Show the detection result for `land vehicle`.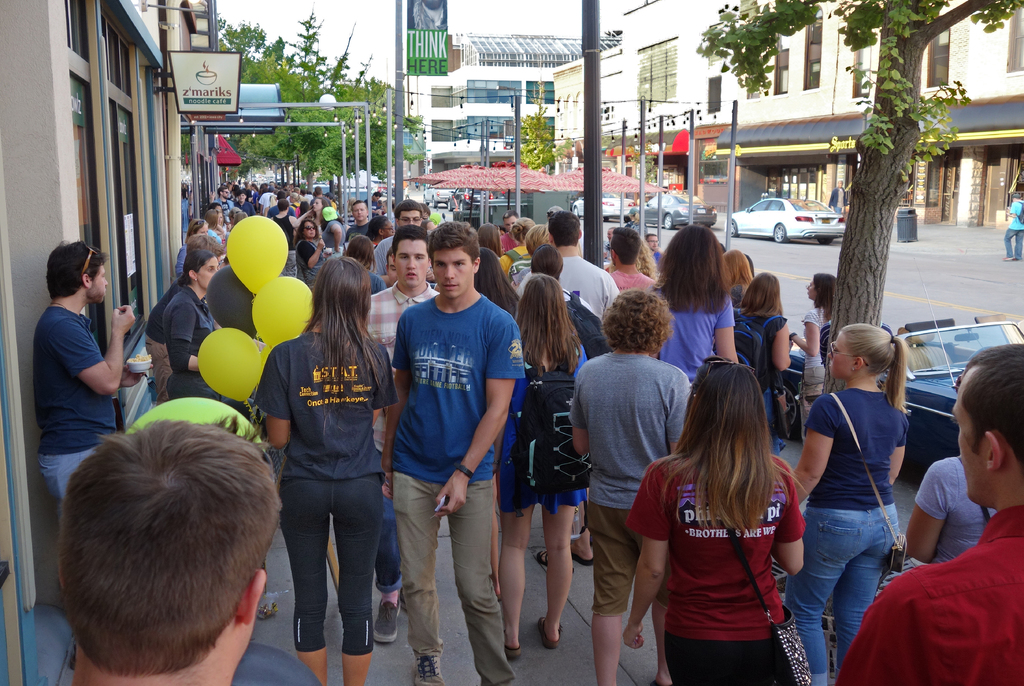
bbox=[744, 188, 842, 243].
